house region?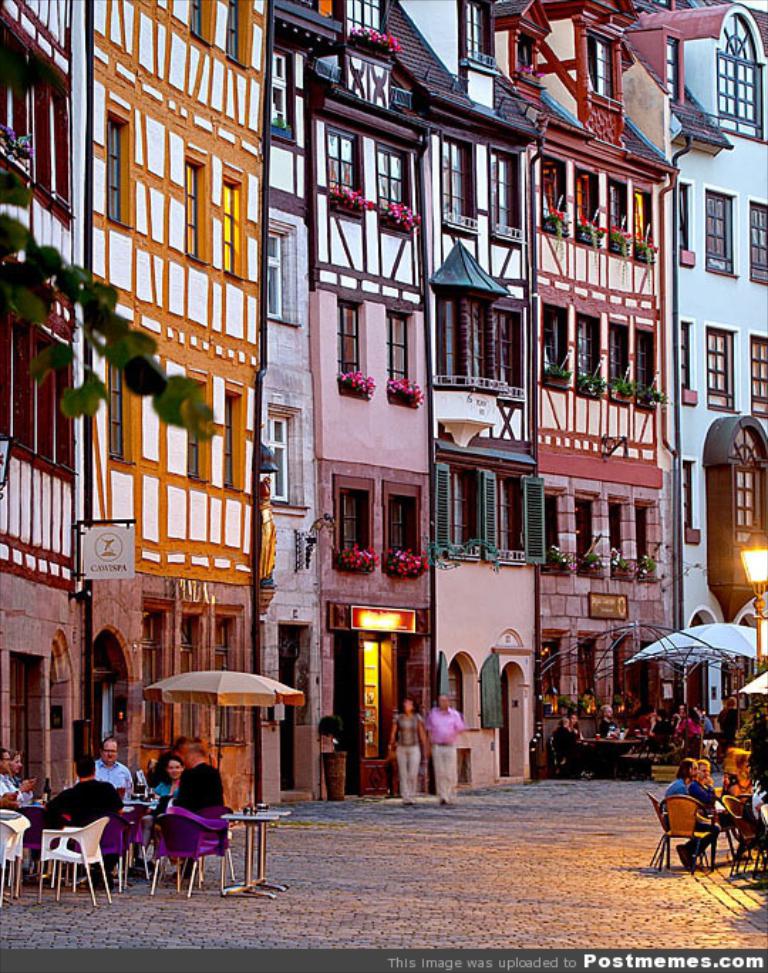
bbox=(683, 0, 767, 745)
